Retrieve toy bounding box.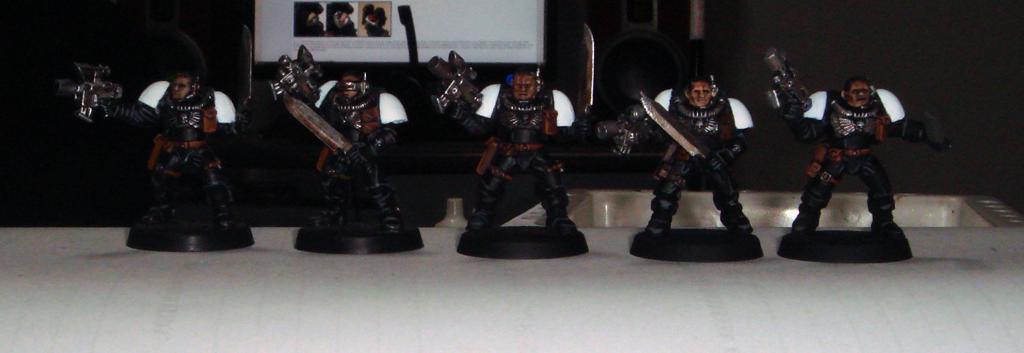
Bounding box: bbox(265, 3, 431, 258).
